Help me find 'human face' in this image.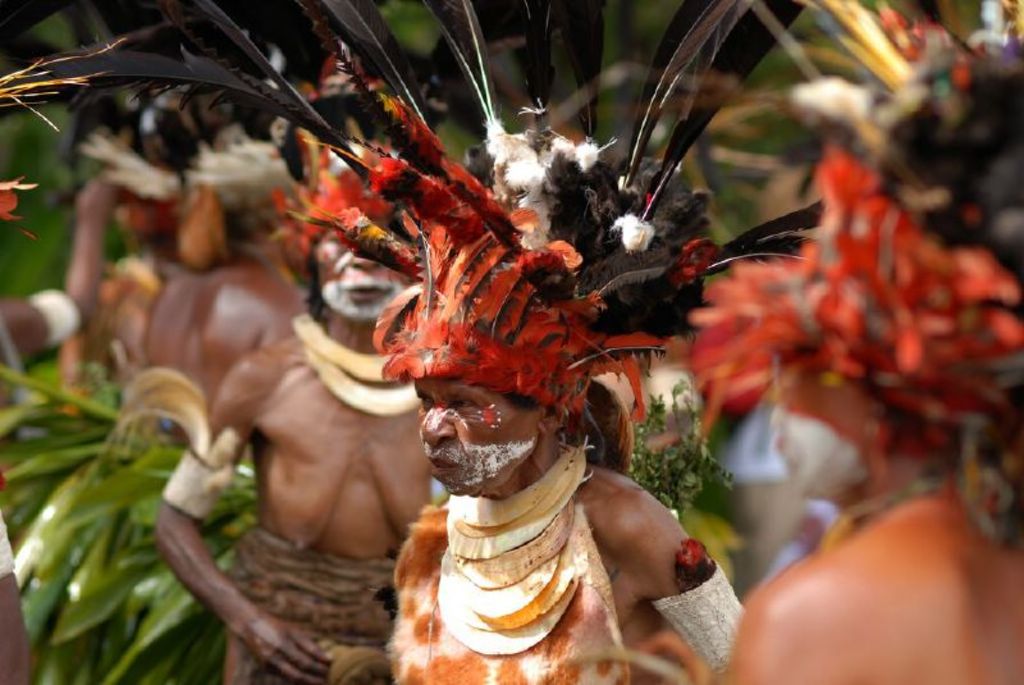
Found it: rect(413, 376, 529, 499).
